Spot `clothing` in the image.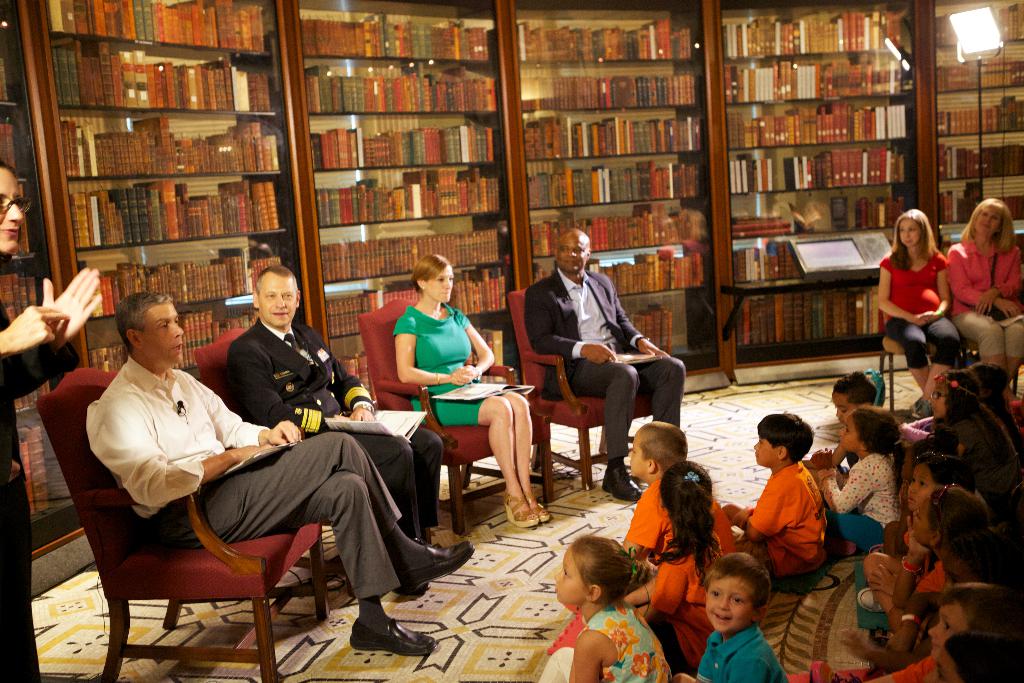
`clothing` found at box(393, 300, 490, 429).
